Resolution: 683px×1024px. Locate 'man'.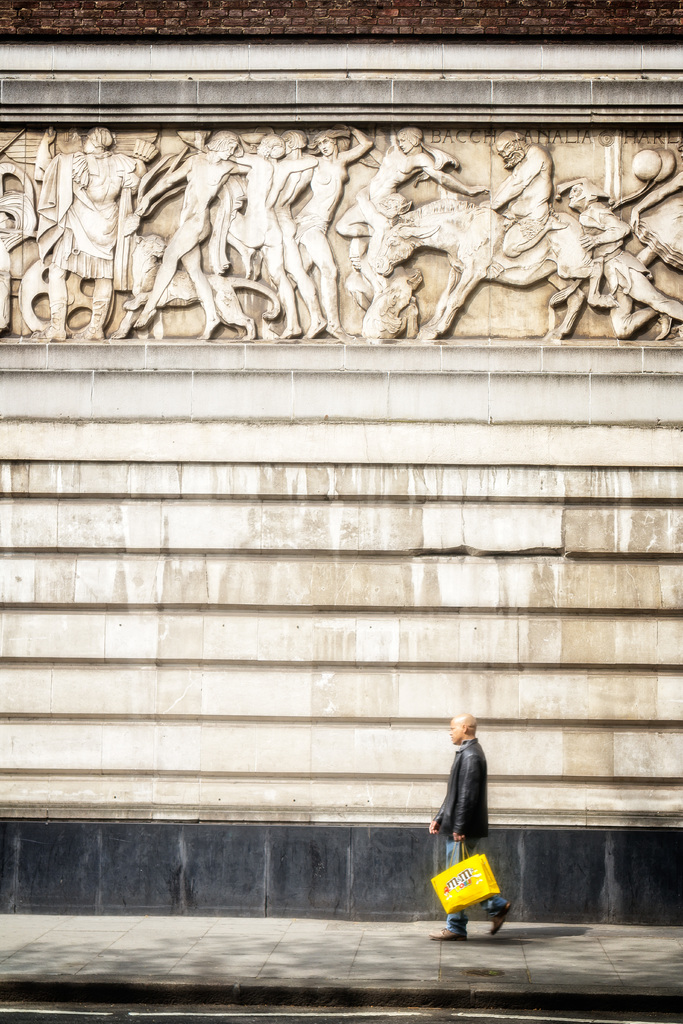
crop(128, 129, 247, 330).
